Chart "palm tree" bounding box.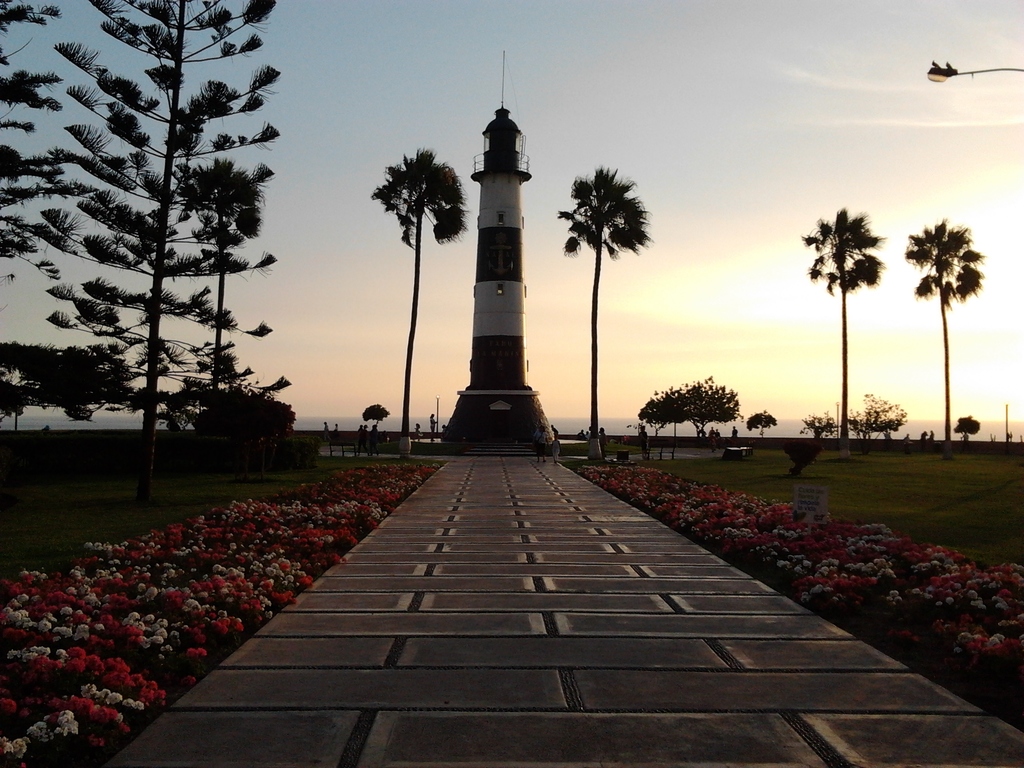
Charted: Rect(900, 207, 988, 442).
